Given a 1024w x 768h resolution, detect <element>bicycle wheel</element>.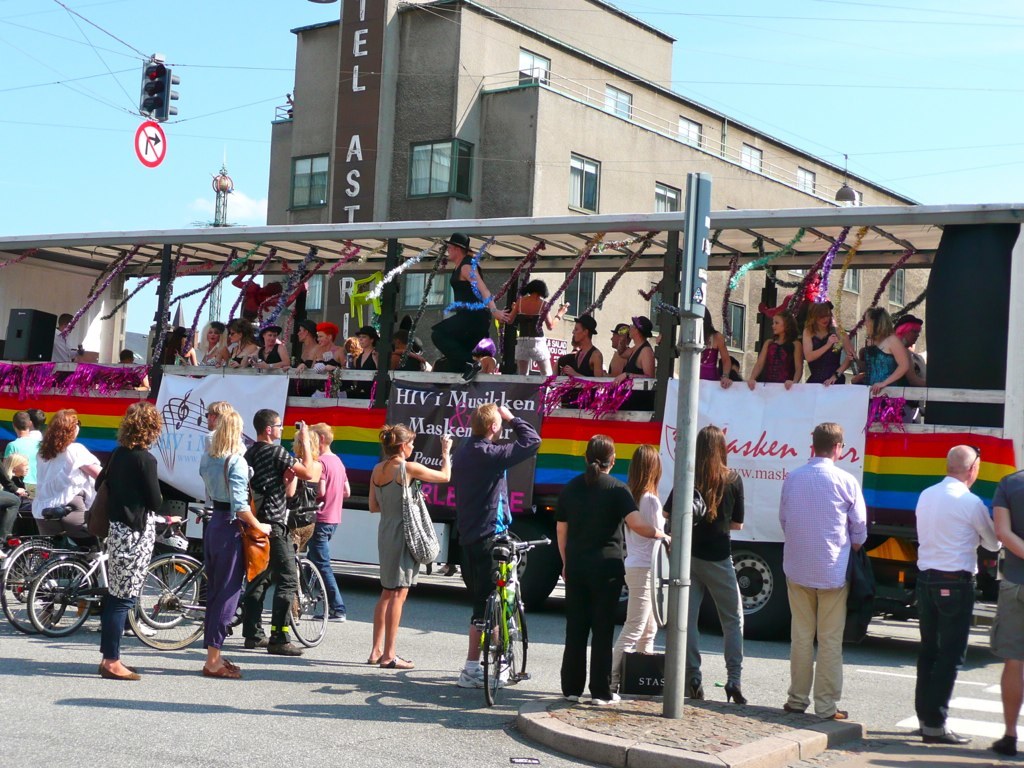
BBox(25, 562, 100, 637).
